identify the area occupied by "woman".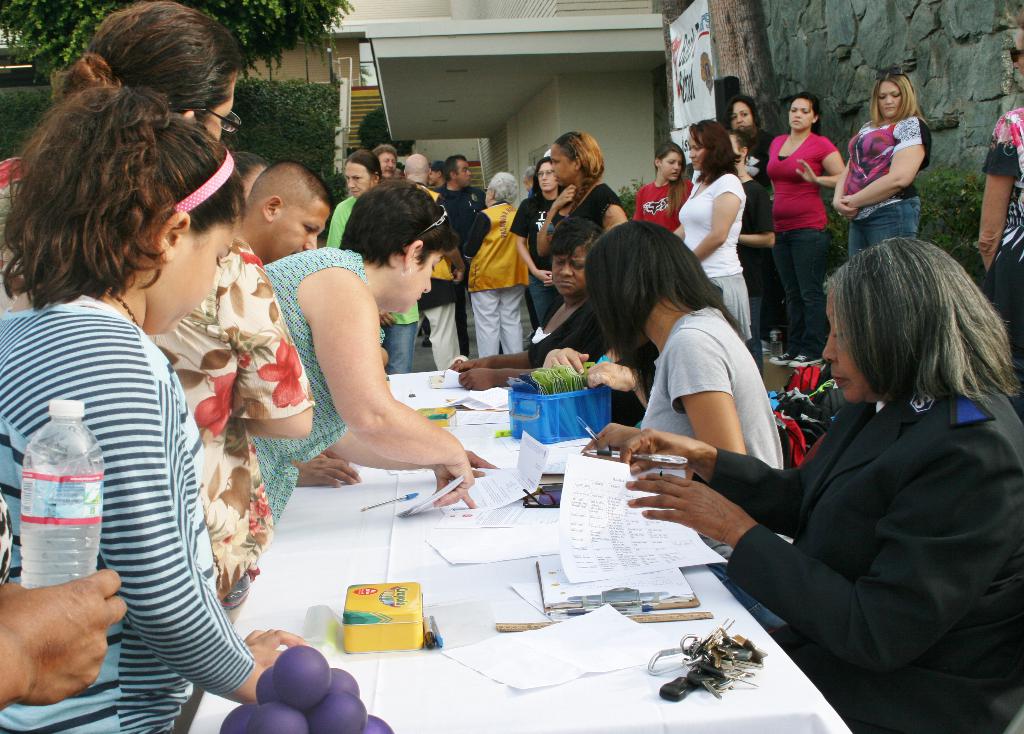
Area: 630, 140, 689, 234.
